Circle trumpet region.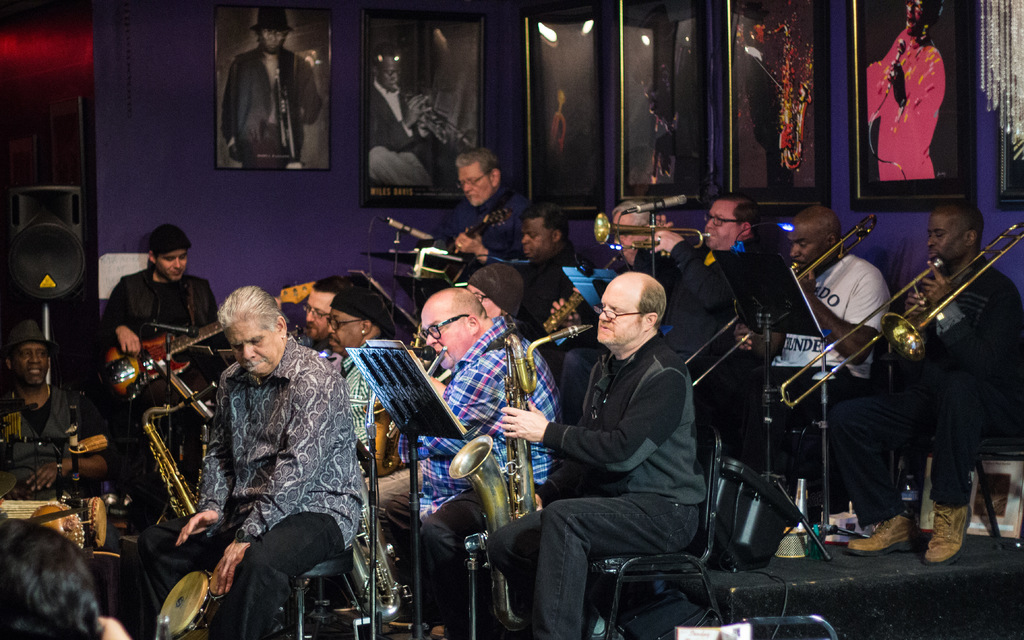
Region: x1=450, y1=325, x2=589, y2=632.
